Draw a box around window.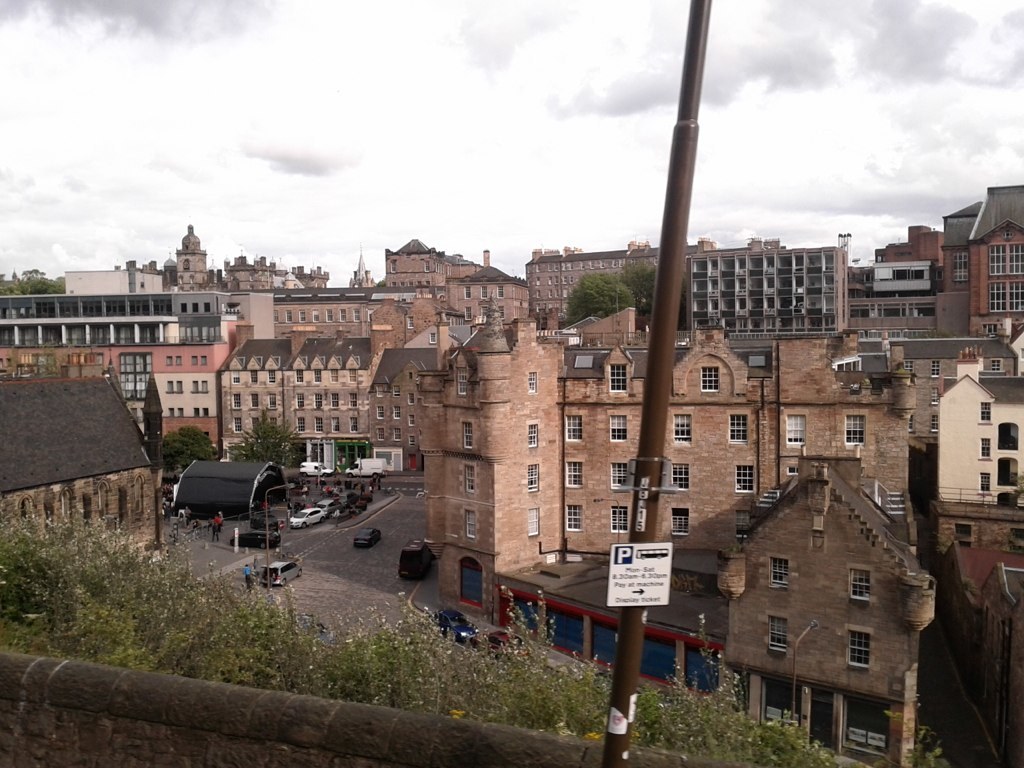
detection(299, 372, 300, 380).
